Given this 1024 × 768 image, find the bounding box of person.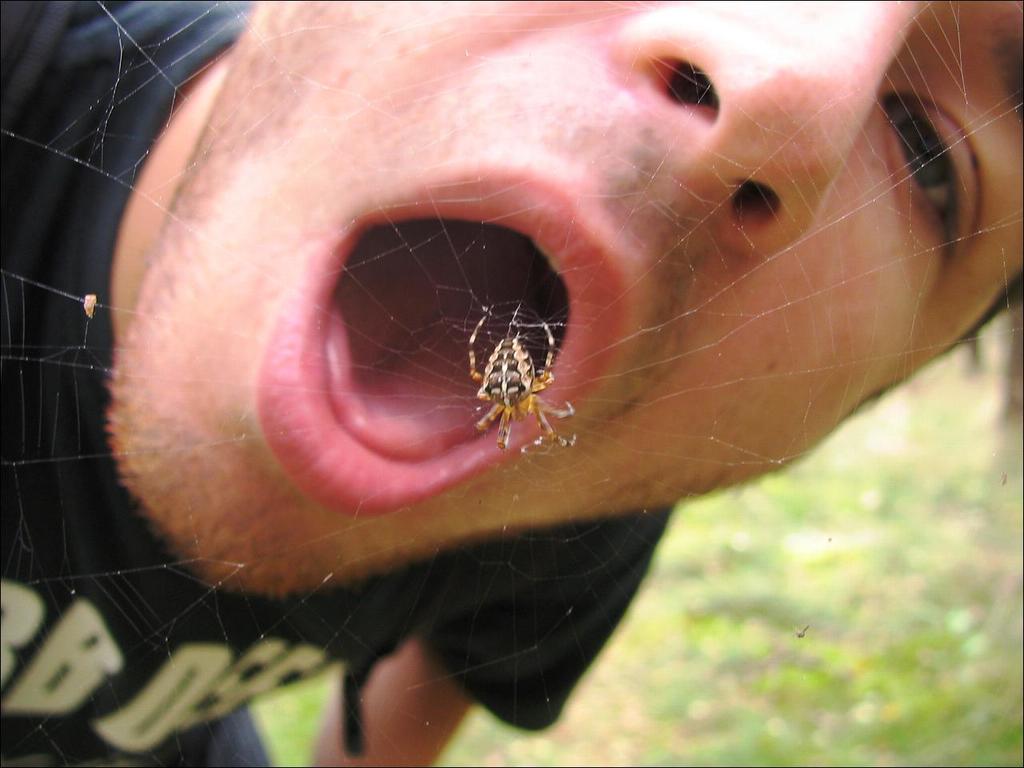
<box>6,0,1023,767</box>.
